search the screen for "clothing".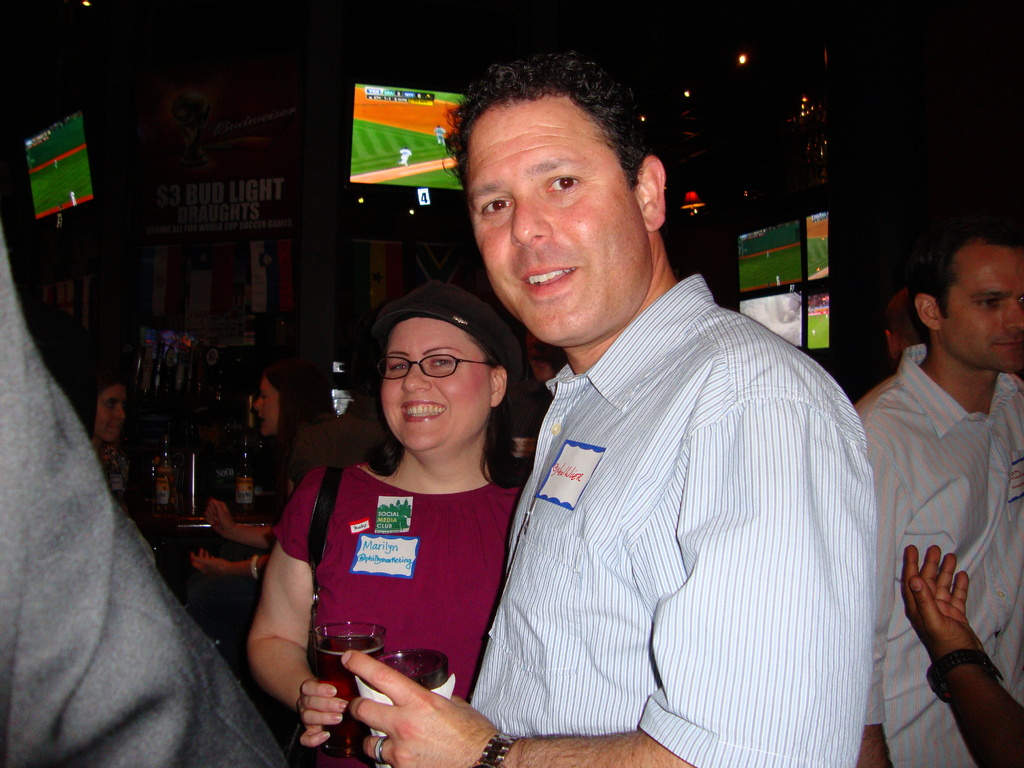
Found at x1=292, y1=396, x2=394, y2=492.
